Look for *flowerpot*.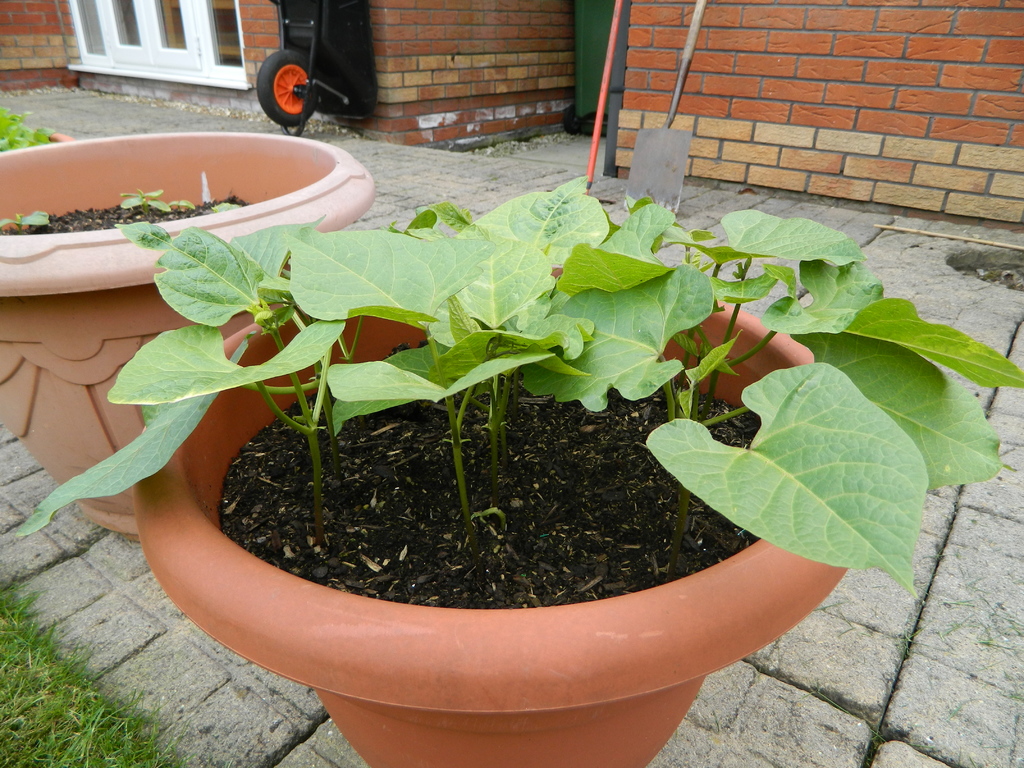
Found: pyautogui.locateOnScreen(133, 259, 849, 767).
